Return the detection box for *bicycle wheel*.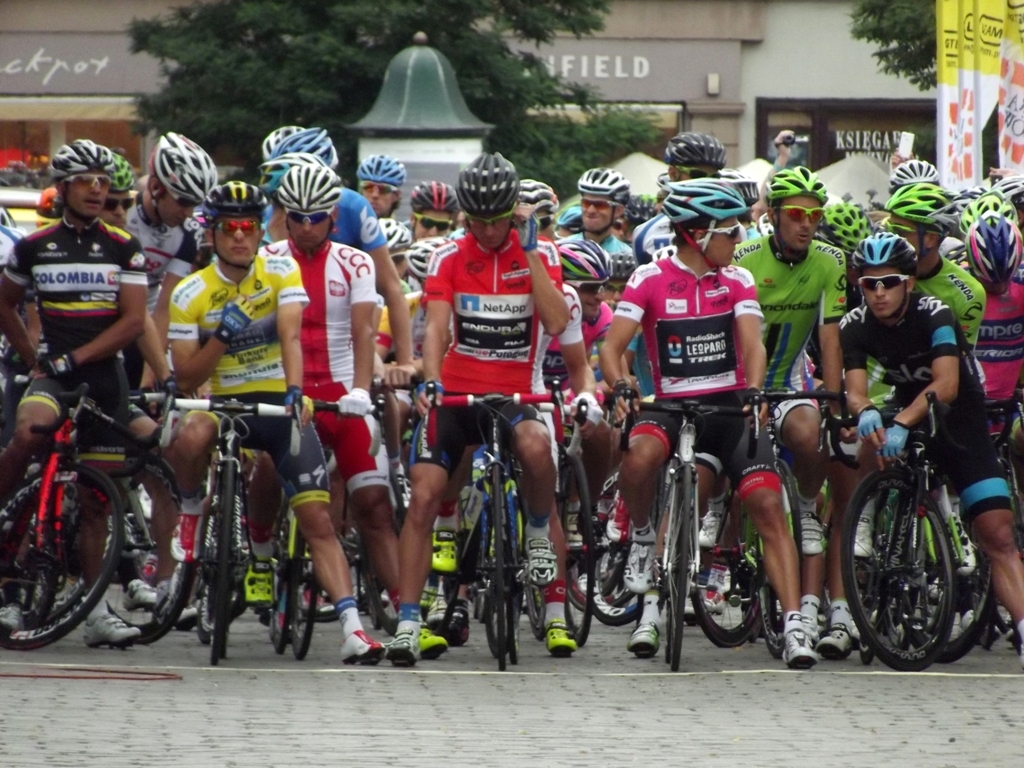
pyautogui.locateOnScreen(494, 460, 526, 671).
